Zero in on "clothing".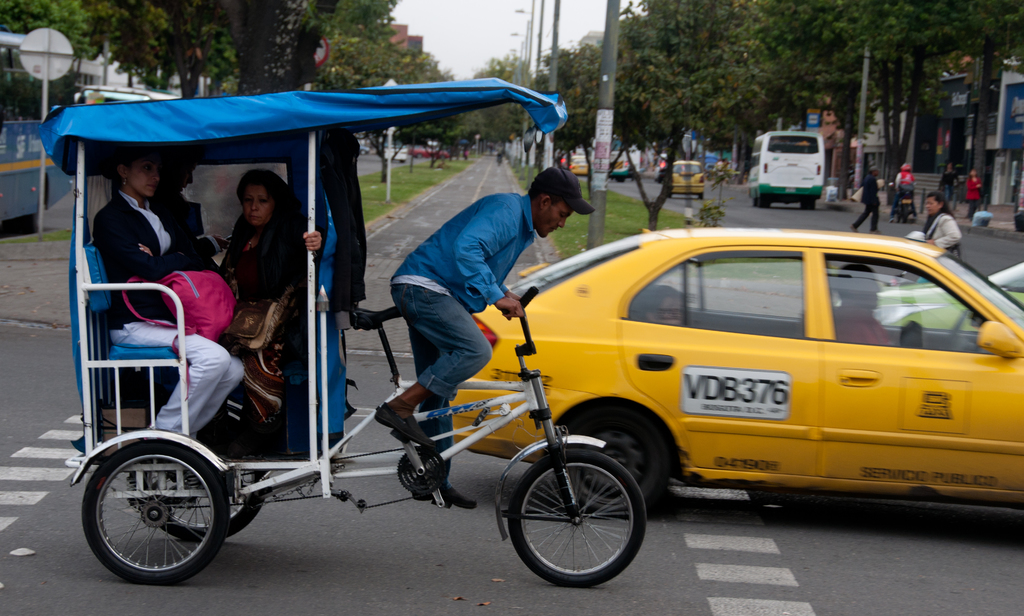
Zeroed in: region(218, 203, 298, 453).
